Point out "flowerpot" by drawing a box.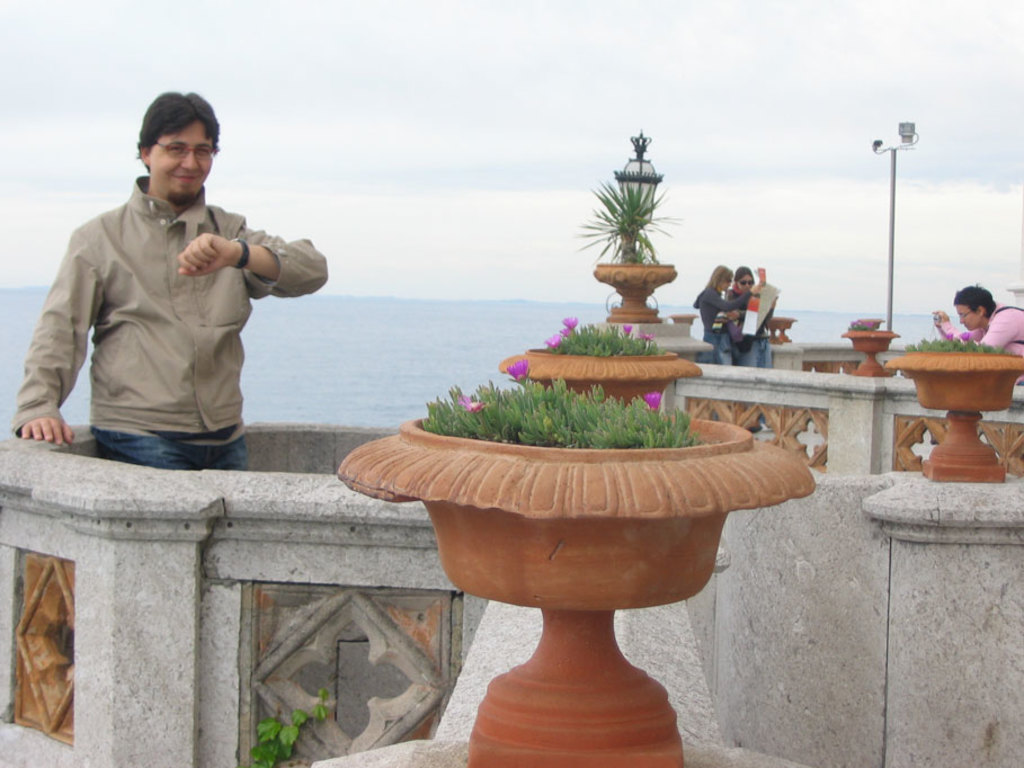
<box>498,339,698,399</box>.
